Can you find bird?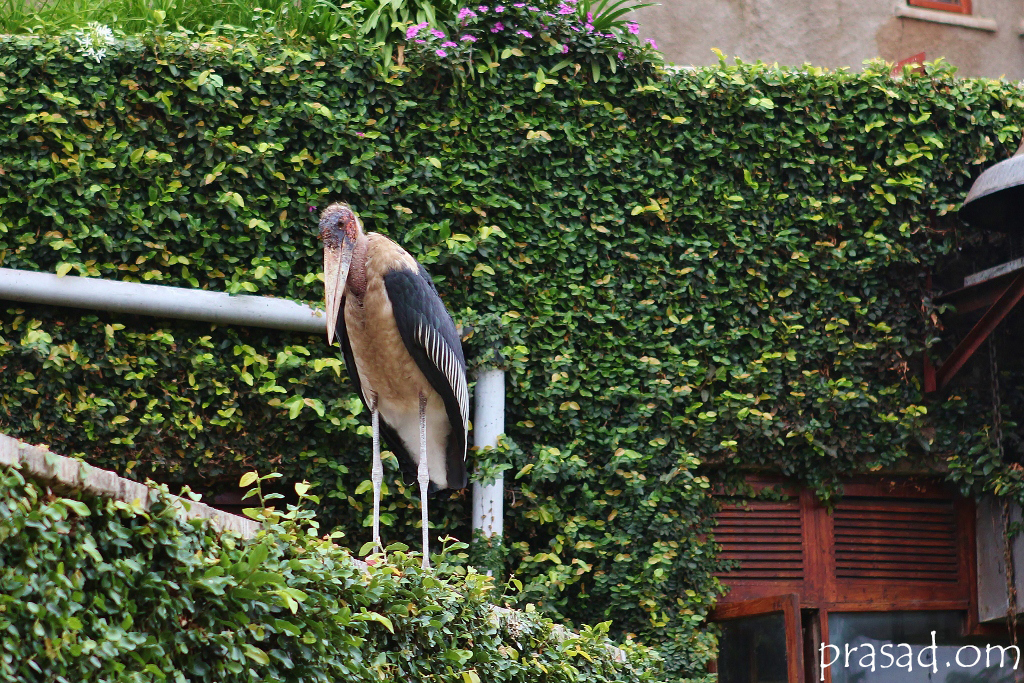
Yes, bounding box: x1=311, y1=199, x2=486, y2=562.
